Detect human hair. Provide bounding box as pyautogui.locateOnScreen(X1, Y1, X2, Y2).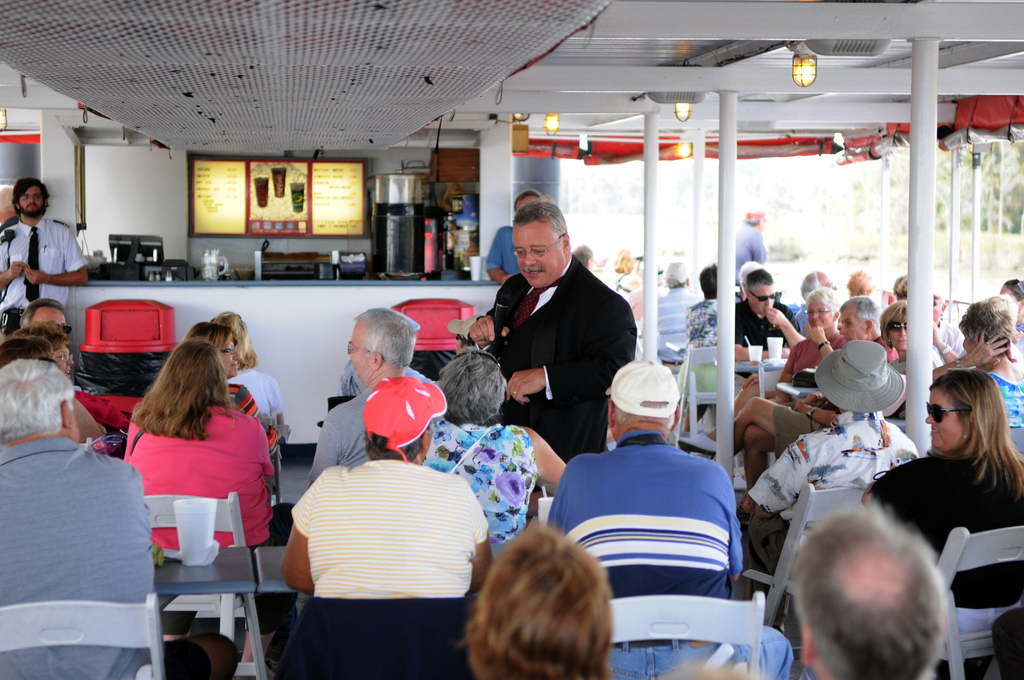
pyautogui.locateOnScreen(10, 318, 68, 350).
